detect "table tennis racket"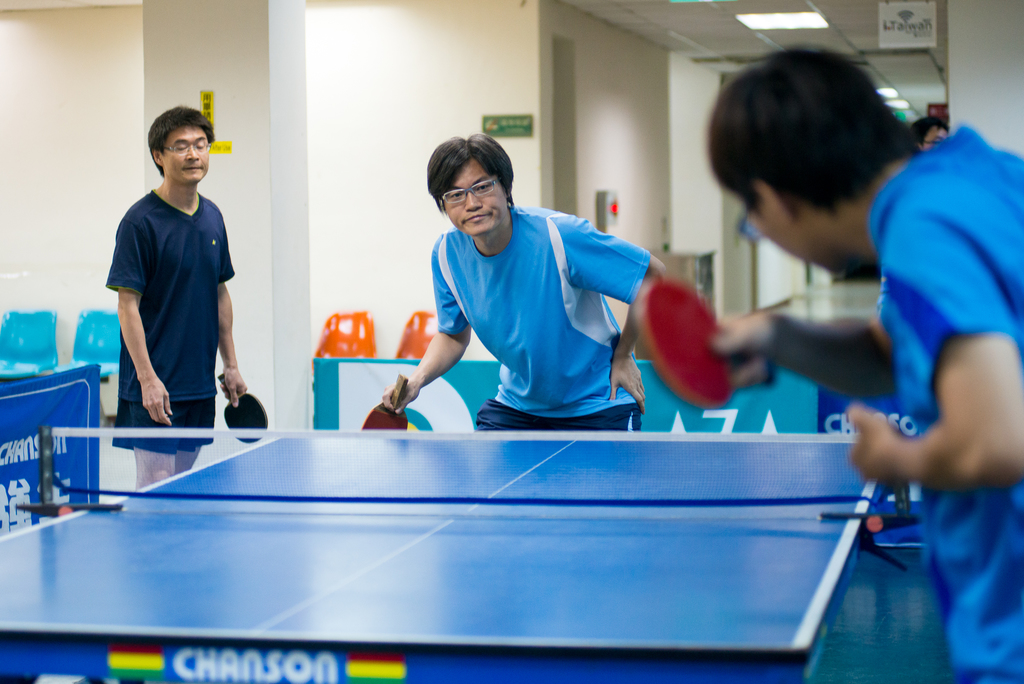
box=[630, 273, 774, 414]
